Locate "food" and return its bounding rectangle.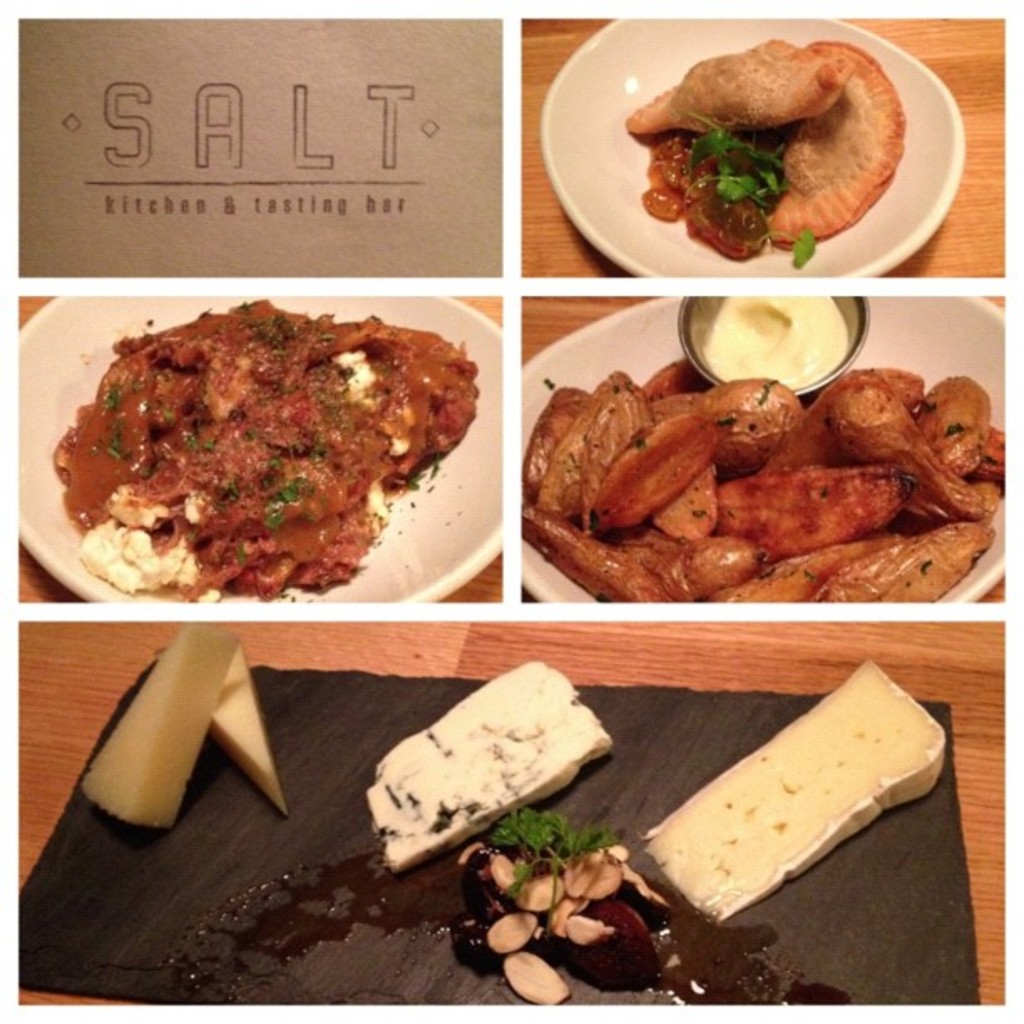
<box>206,644,291,817</box>.
